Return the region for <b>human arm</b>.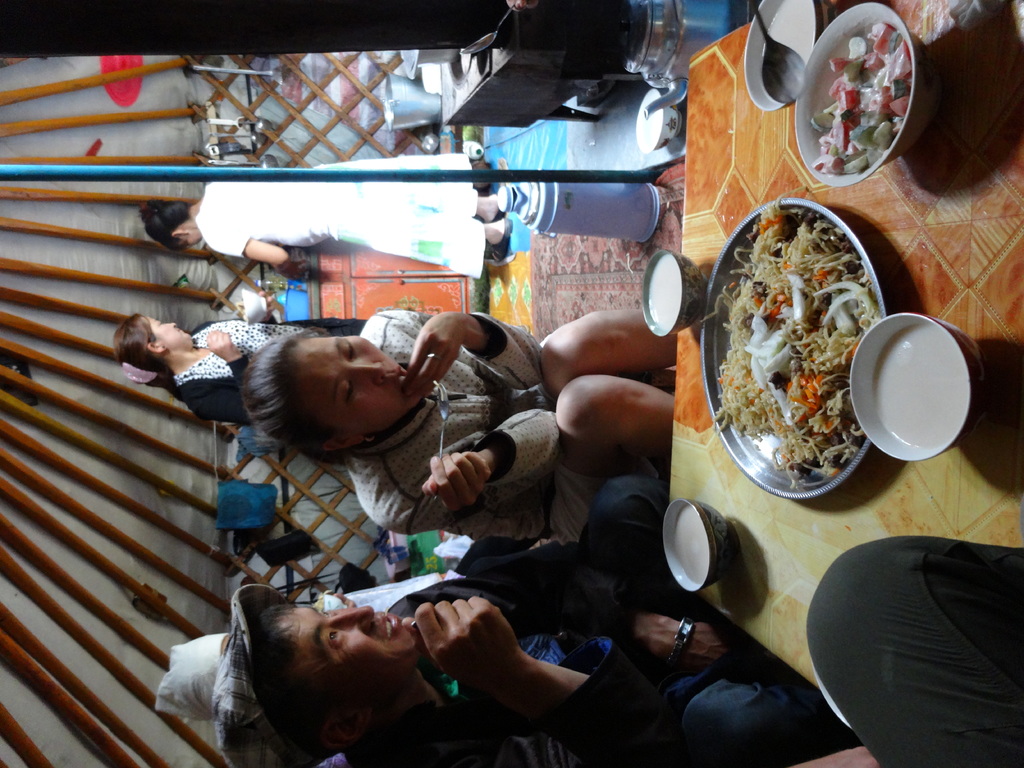
bbox=[406, 414, 555, 529].
